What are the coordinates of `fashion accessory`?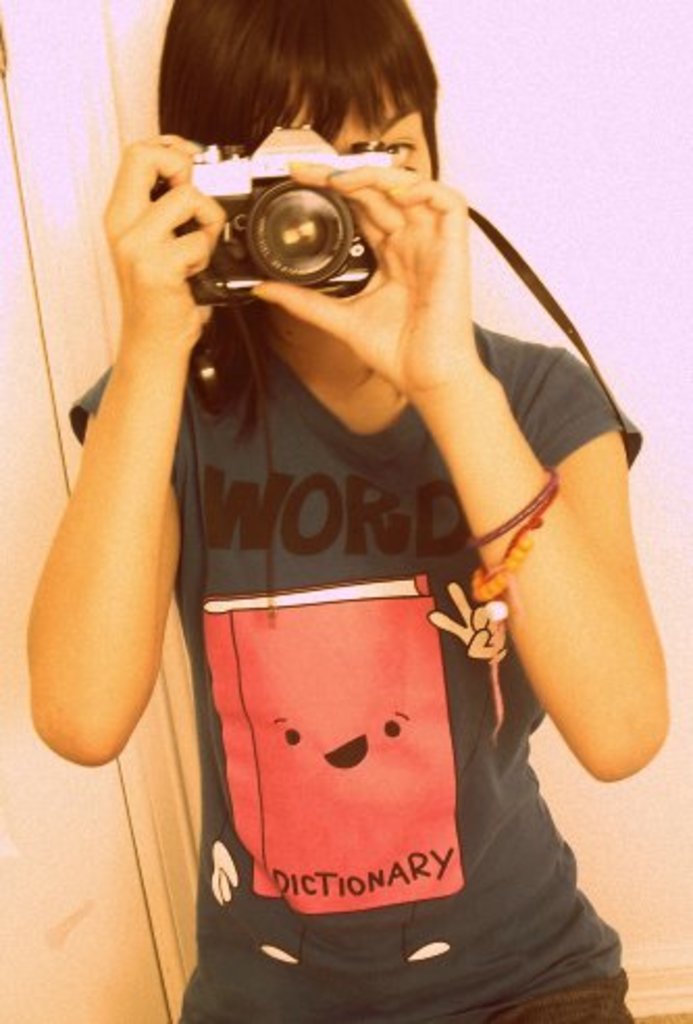
detection(464, 472, 562, 610).
